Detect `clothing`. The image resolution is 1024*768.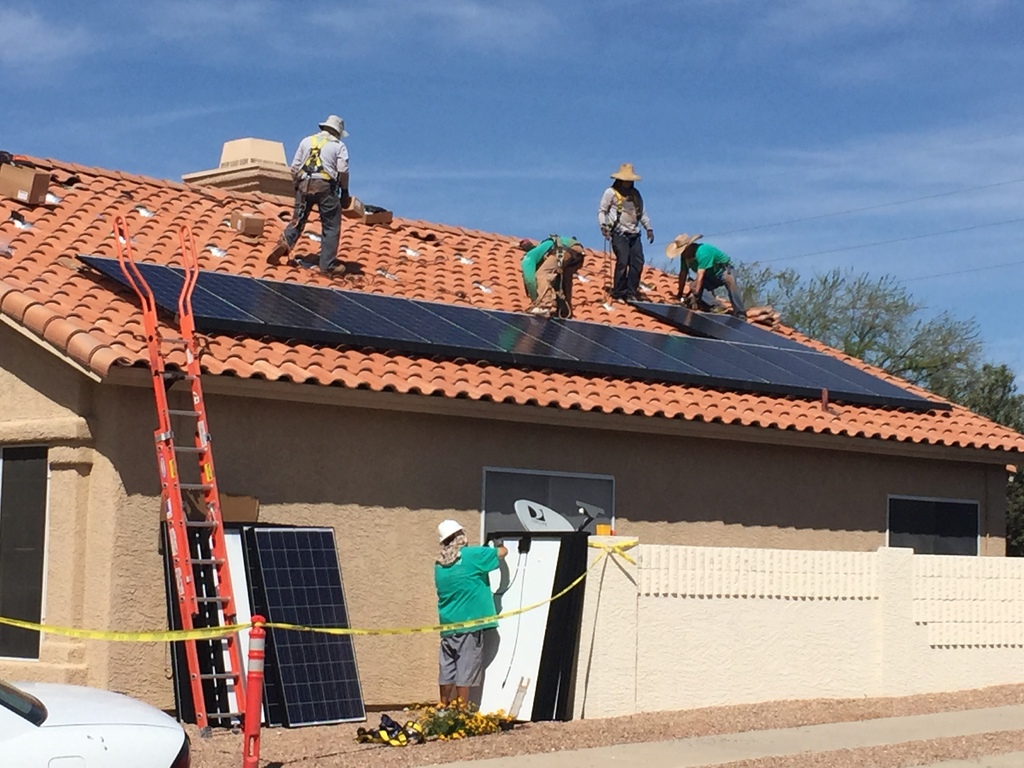
[443, 537, 504, 694].
